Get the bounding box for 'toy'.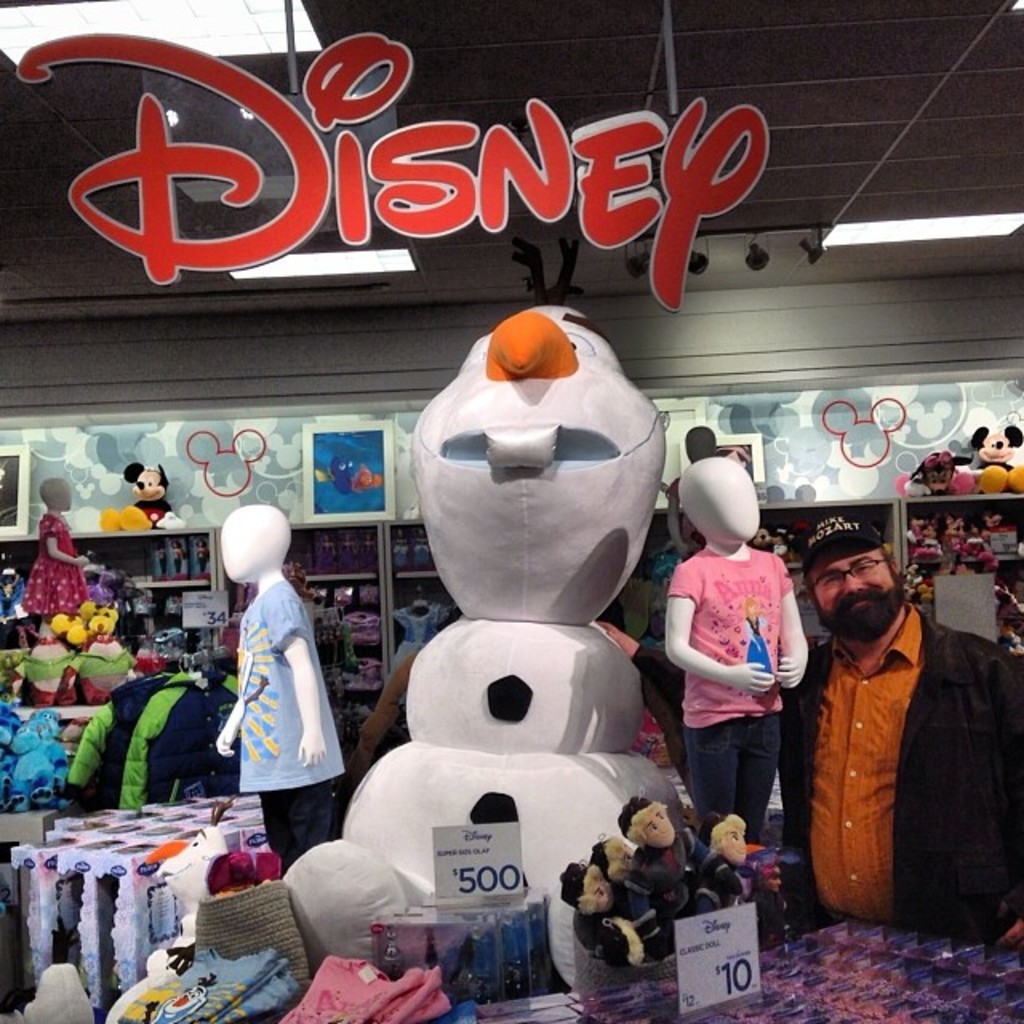
detection(907, 402, 949, 435).
